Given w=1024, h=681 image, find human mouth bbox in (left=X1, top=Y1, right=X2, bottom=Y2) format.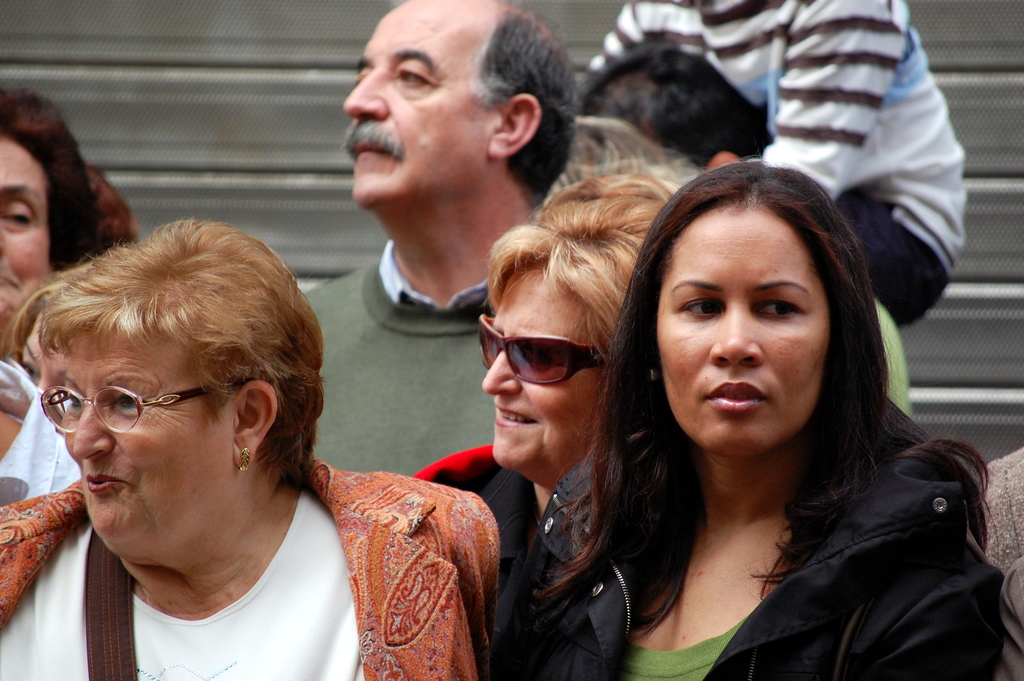
(left=0, top=275, right=17, bottom=295).
